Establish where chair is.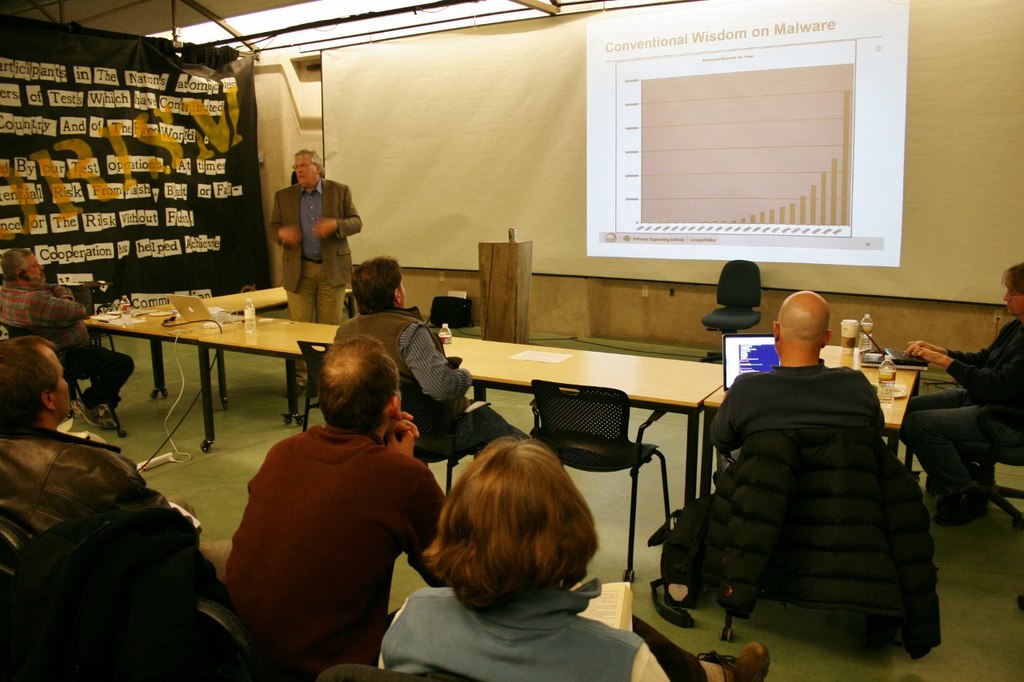
Established at [left=0, top=320, right=130, bottom=439].
